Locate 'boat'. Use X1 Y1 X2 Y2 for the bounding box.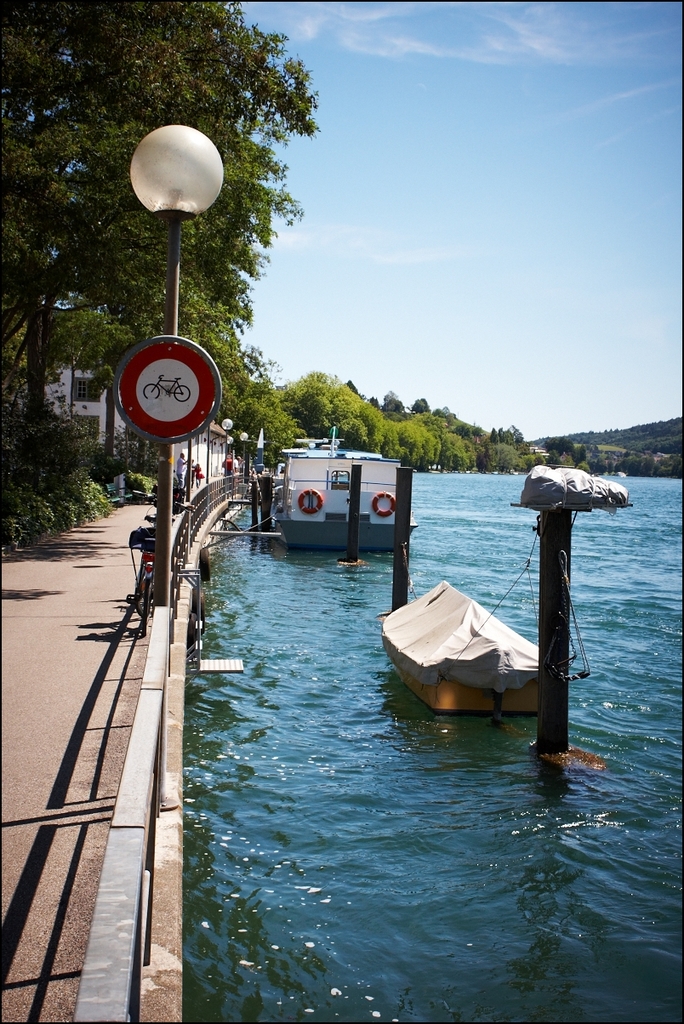
267 424 413 550.
